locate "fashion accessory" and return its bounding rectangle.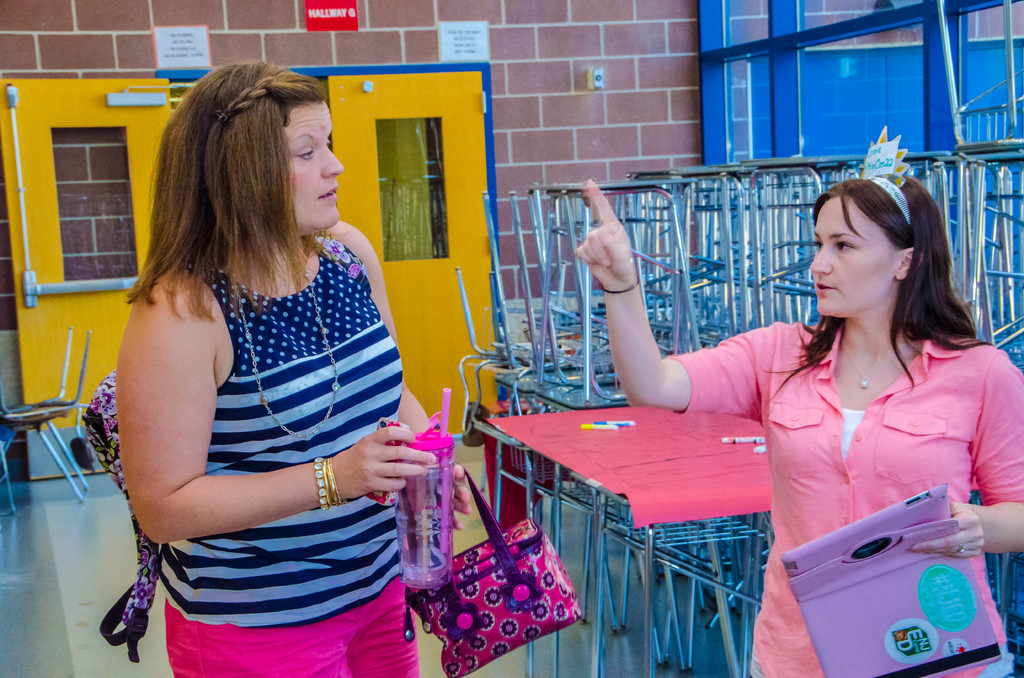
{"left": 403, "top": 461, "right": 588, "bottom": 677}.
